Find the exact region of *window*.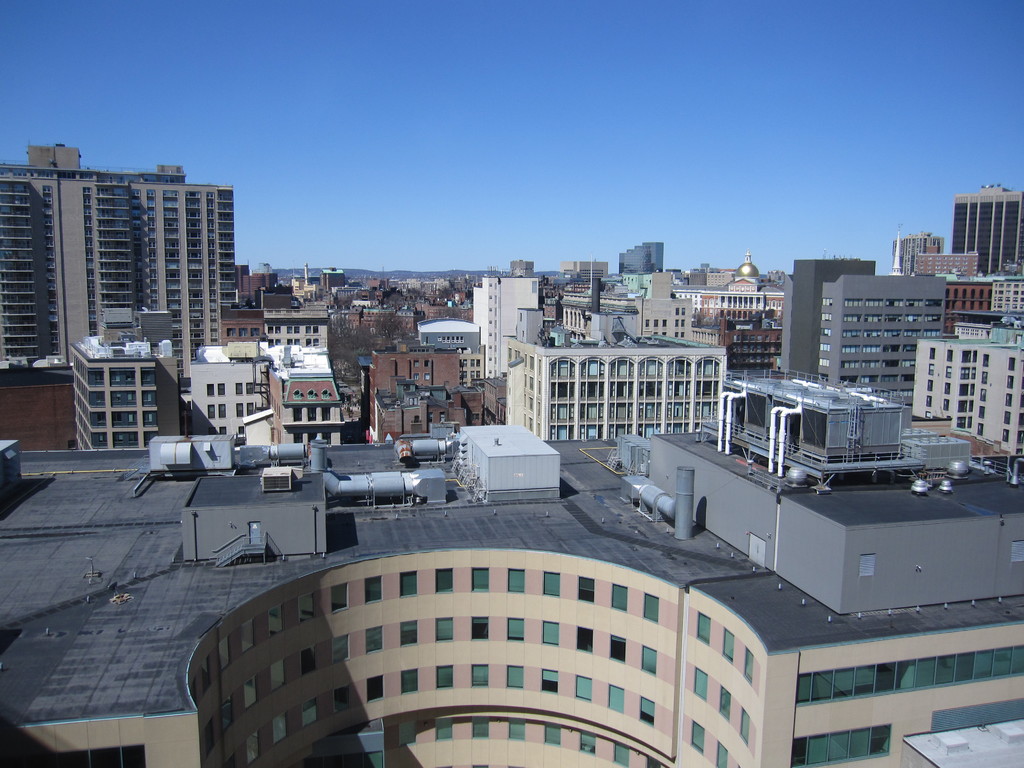
Exact region: [left=609, top=582, right=630, bottom=612].
